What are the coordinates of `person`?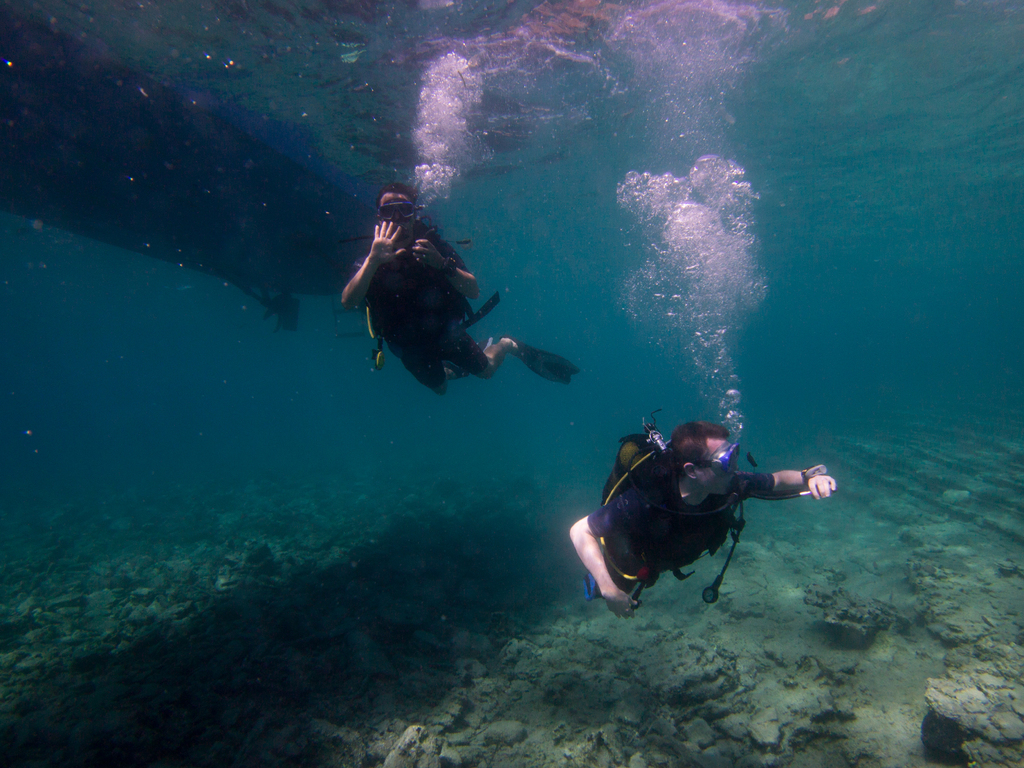
<bbox>568, 394, 822, 625</bbox>.
